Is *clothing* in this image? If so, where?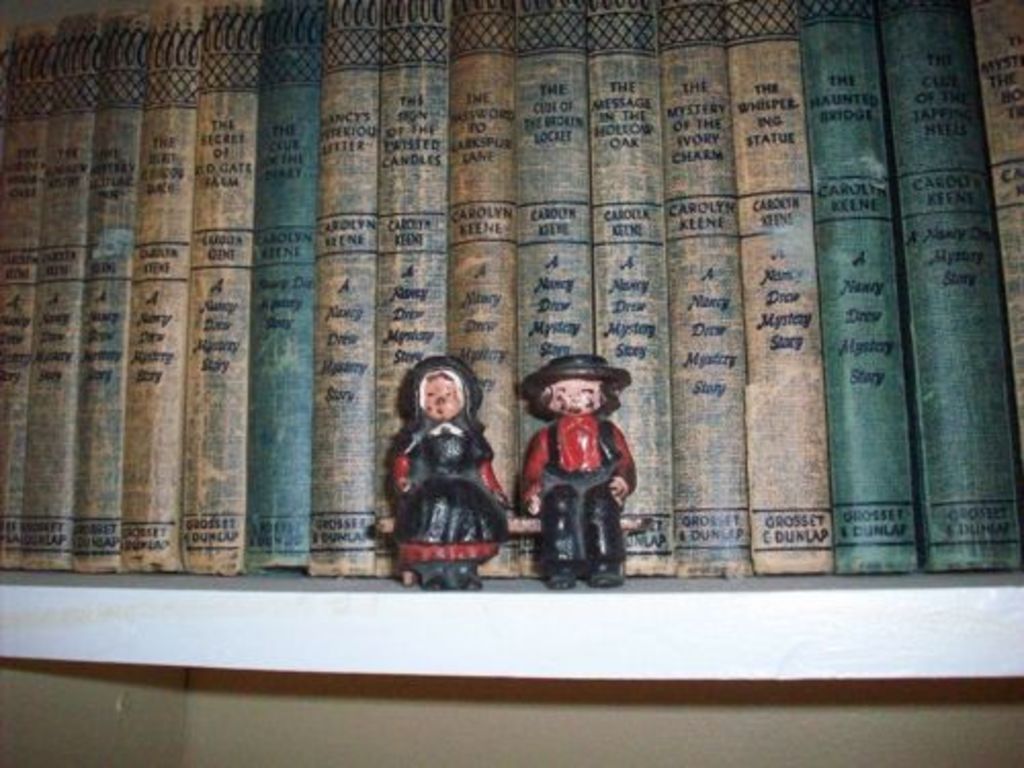
Yes, at (516, 377, 637, 571).
